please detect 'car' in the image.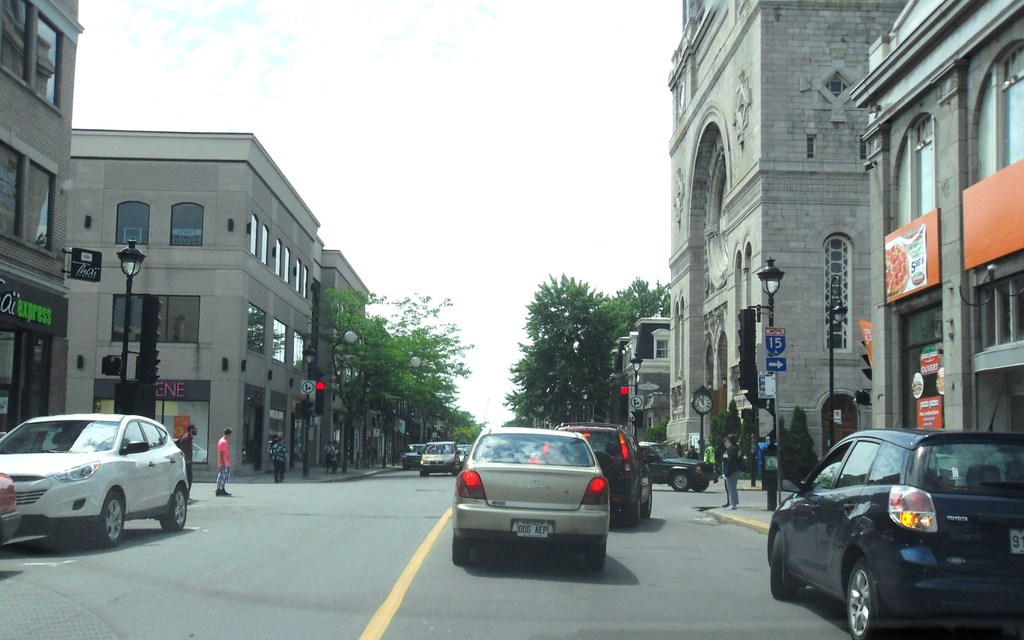
<bbox>450, 424, 612, 568</bbox>.
